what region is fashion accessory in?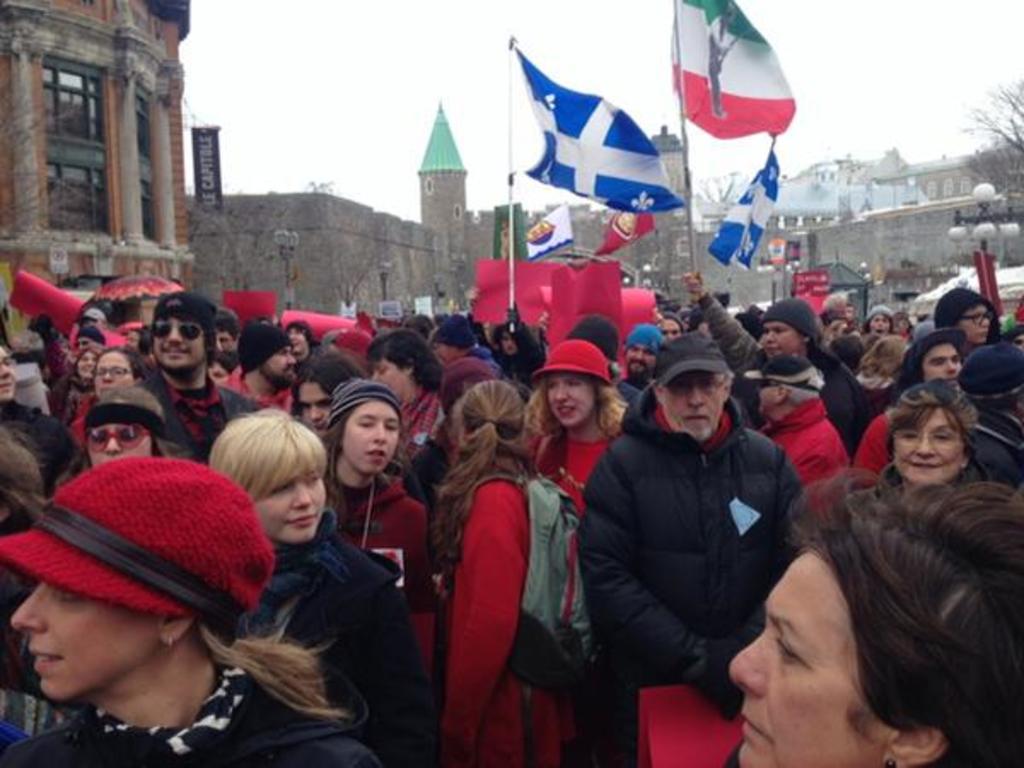
left=84, top=307, right=102, bottom=319.
